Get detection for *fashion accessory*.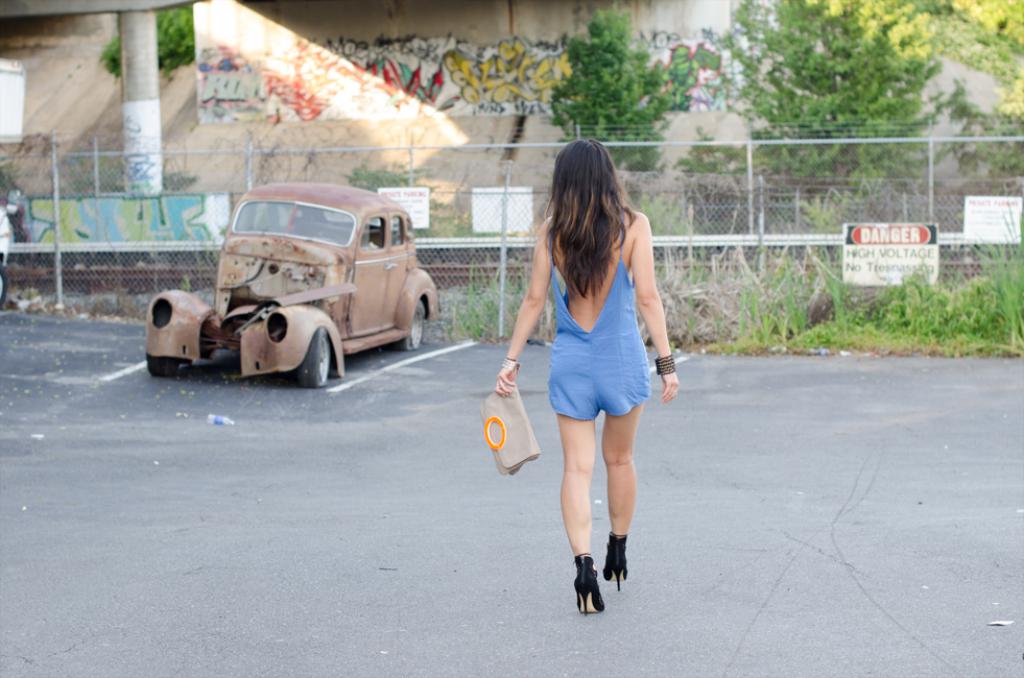
Detection: 654:353:675:378.
